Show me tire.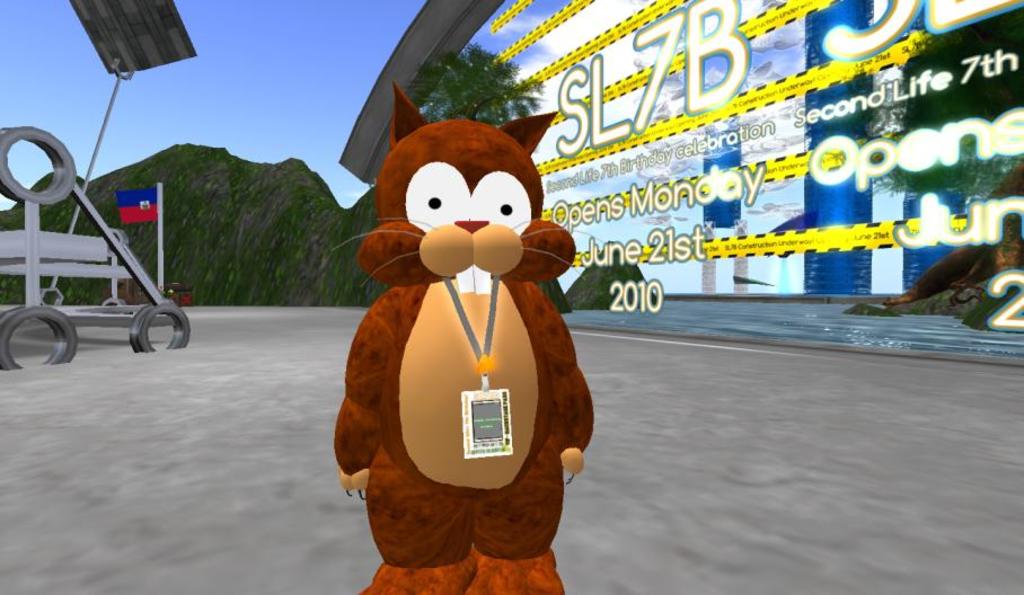
tire is here: detection(12, 301, 63, 364).
